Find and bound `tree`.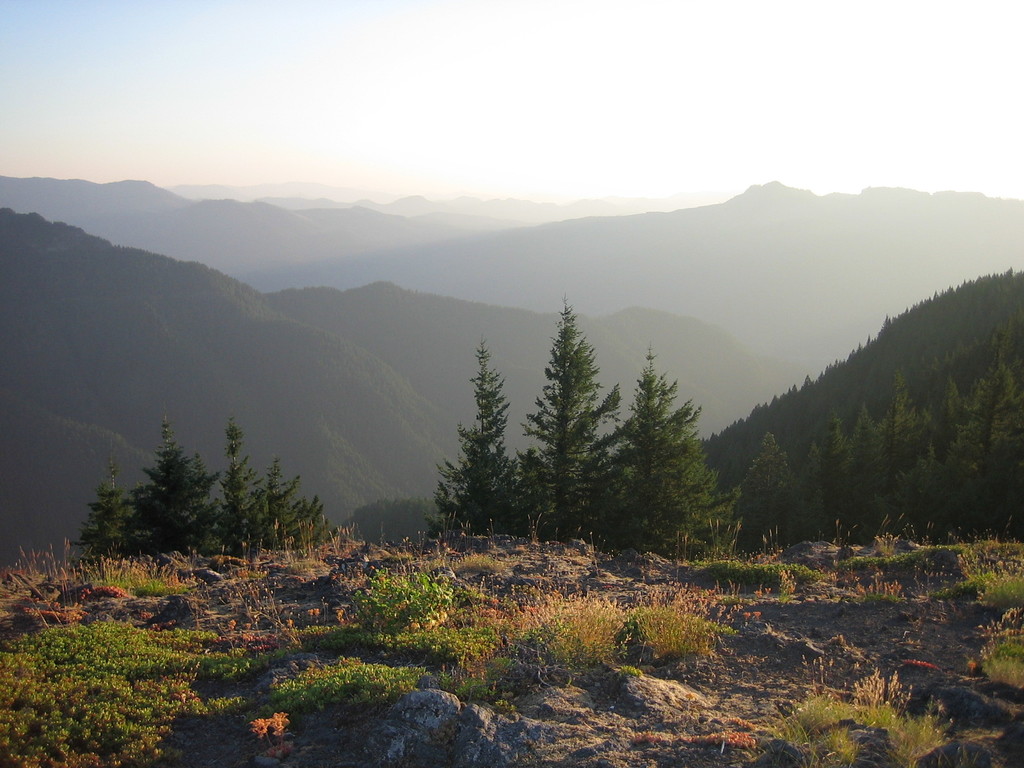
Bound: <box>516,447,563,535</box>.
